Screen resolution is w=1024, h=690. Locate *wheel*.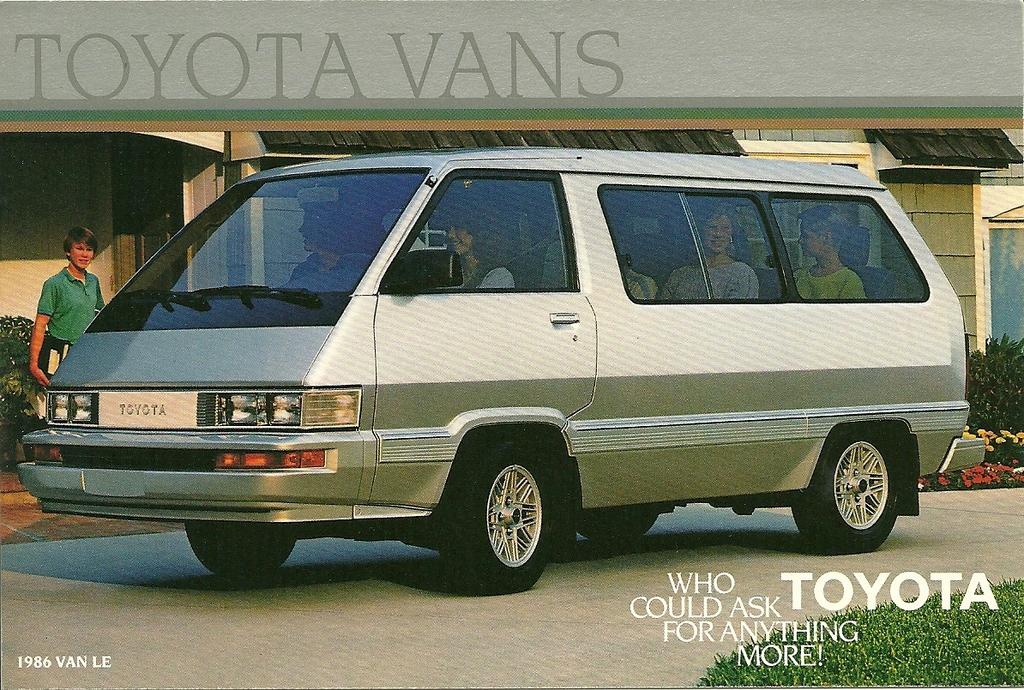
(185,520,296,574).
